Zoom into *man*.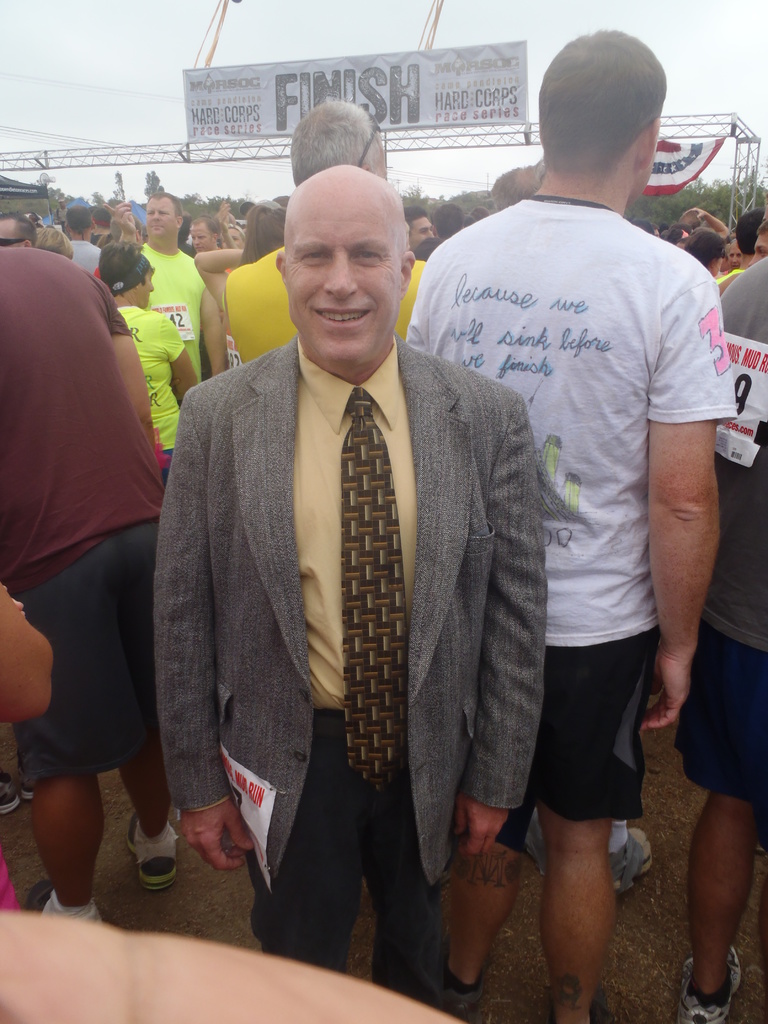
Zoom target: (675, 207, 732, 240).
